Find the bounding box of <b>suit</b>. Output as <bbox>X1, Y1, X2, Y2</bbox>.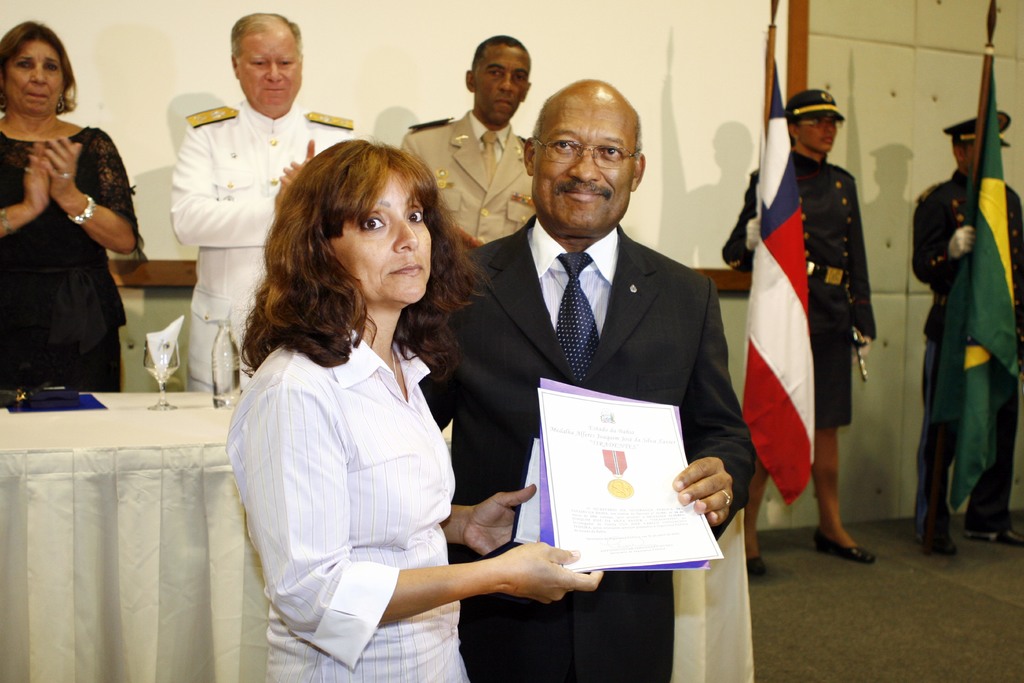
<bbox>395, 107, 539, 243</bbox>.
